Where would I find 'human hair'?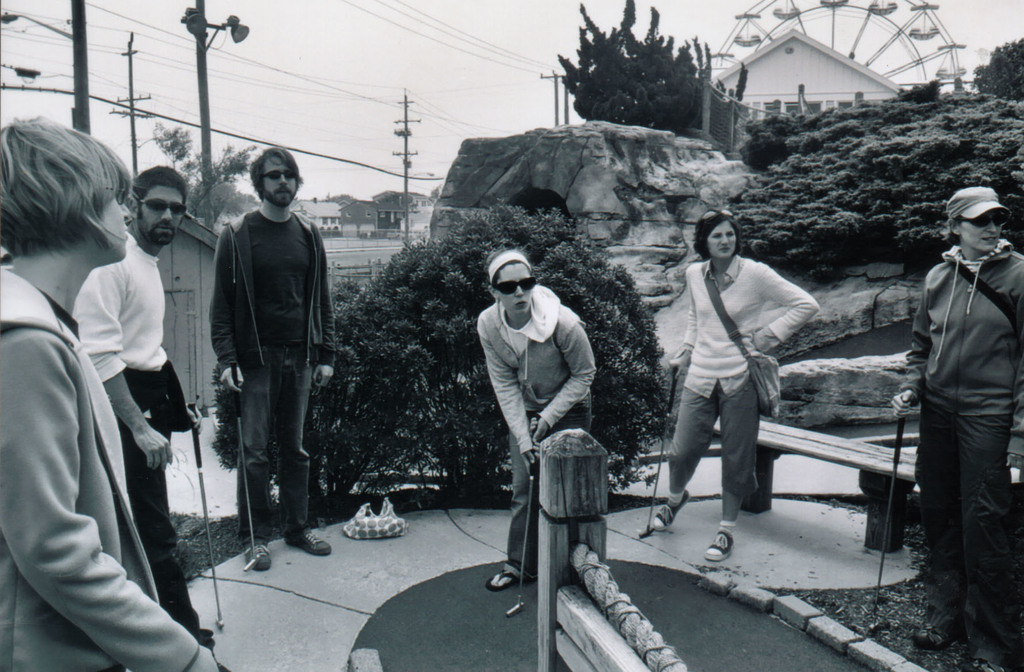
At <region>248, 140, 303, 201</region>.
